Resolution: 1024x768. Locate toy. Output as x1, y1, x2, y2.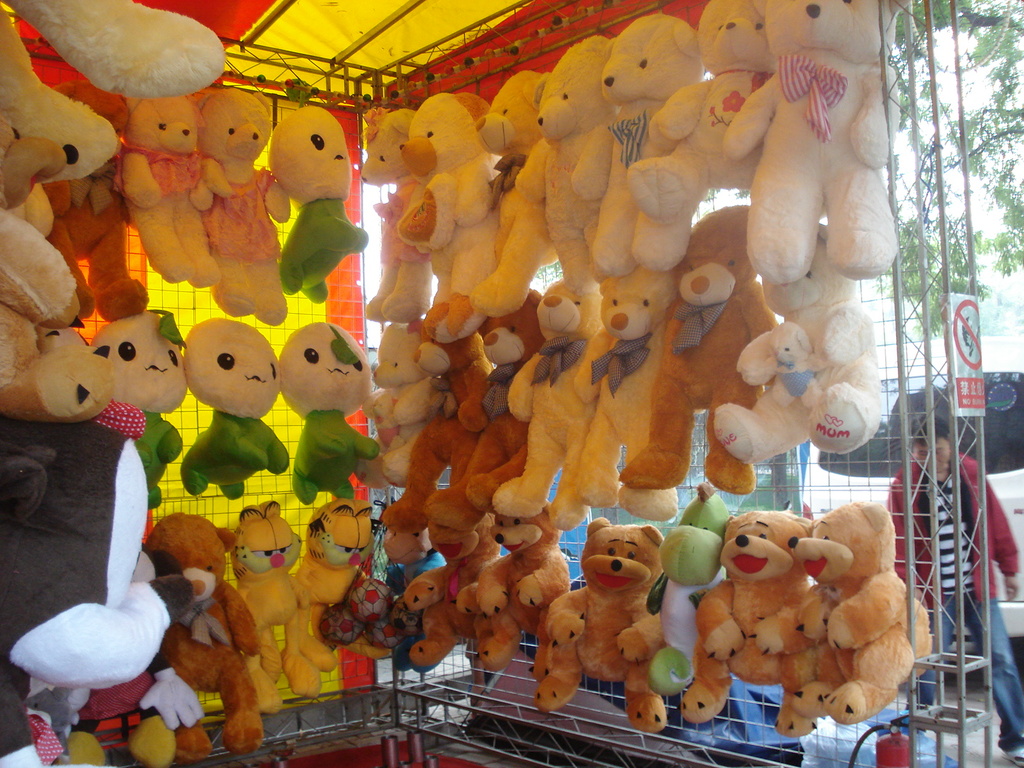
0, 0, 121, 189.
